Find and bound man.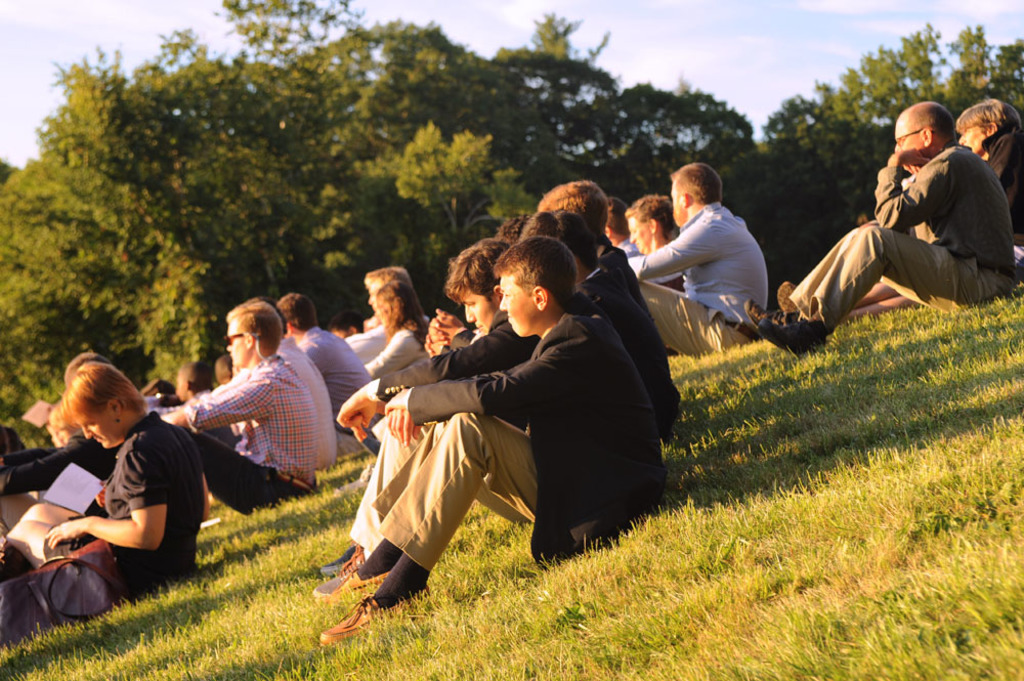
Bound: x1=740, y1=97, x2=1023, y2=367.
